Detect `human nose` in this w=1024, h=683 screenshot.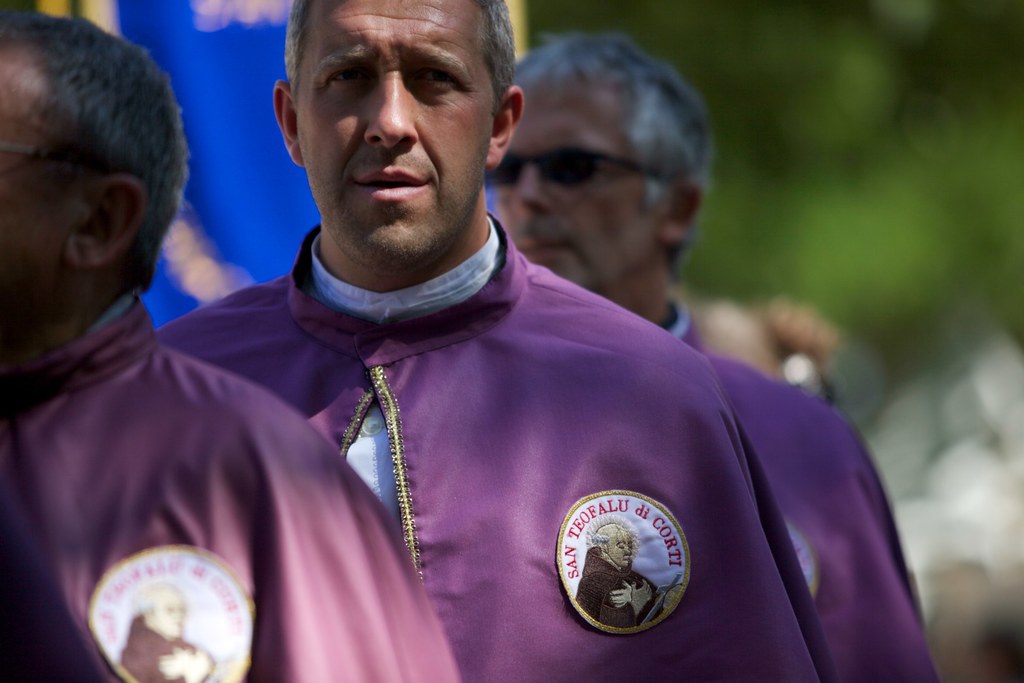
Detection: pyautogui.locateOnScreen(367, 68, 420, 150).
